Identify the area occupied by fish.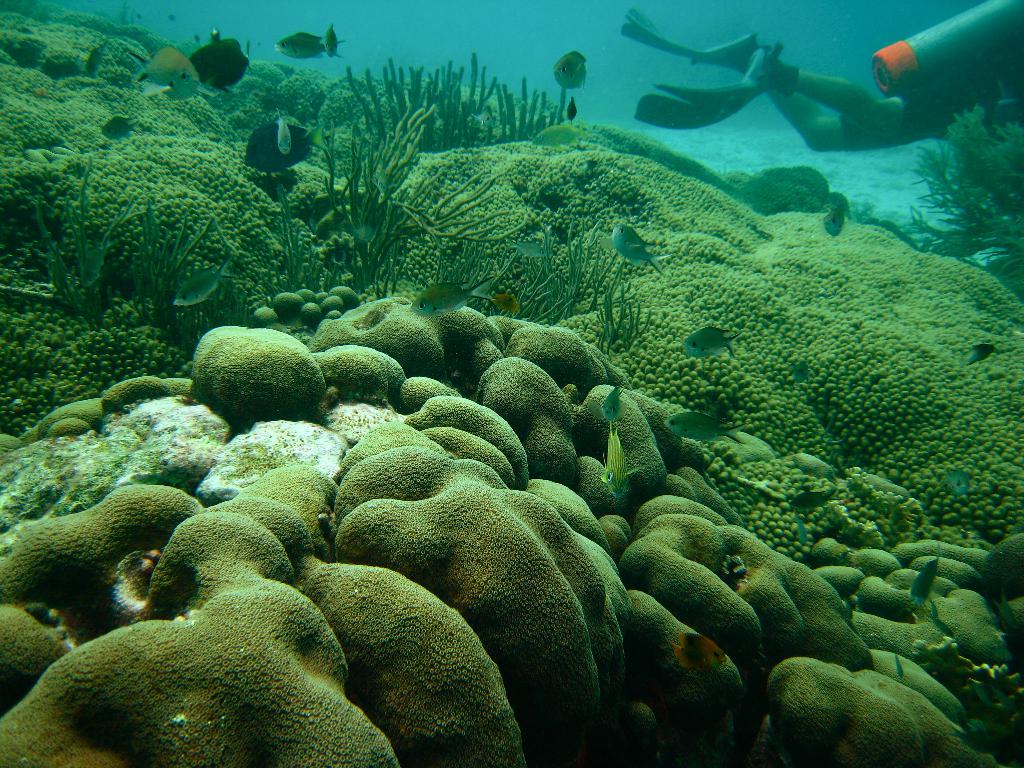
Area: crop(680, 326, 742, 362).
